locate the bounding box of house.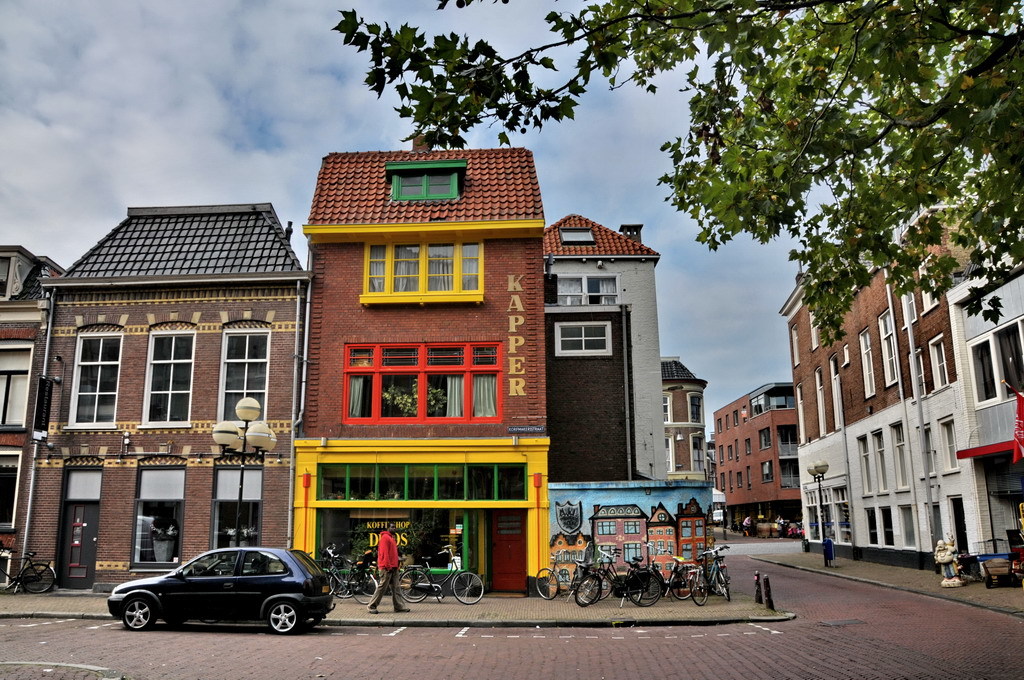
Bounding box: (21, 206, 314, 589).
